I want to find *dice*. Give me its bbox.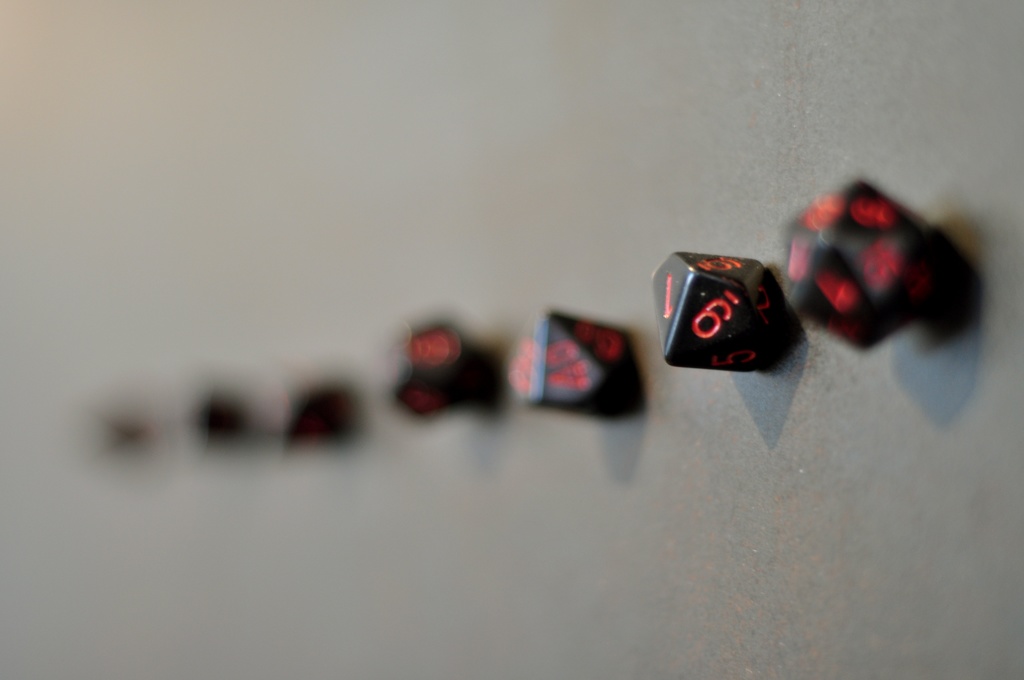
(x1=781, y1=177, x2=938, y2=348).
